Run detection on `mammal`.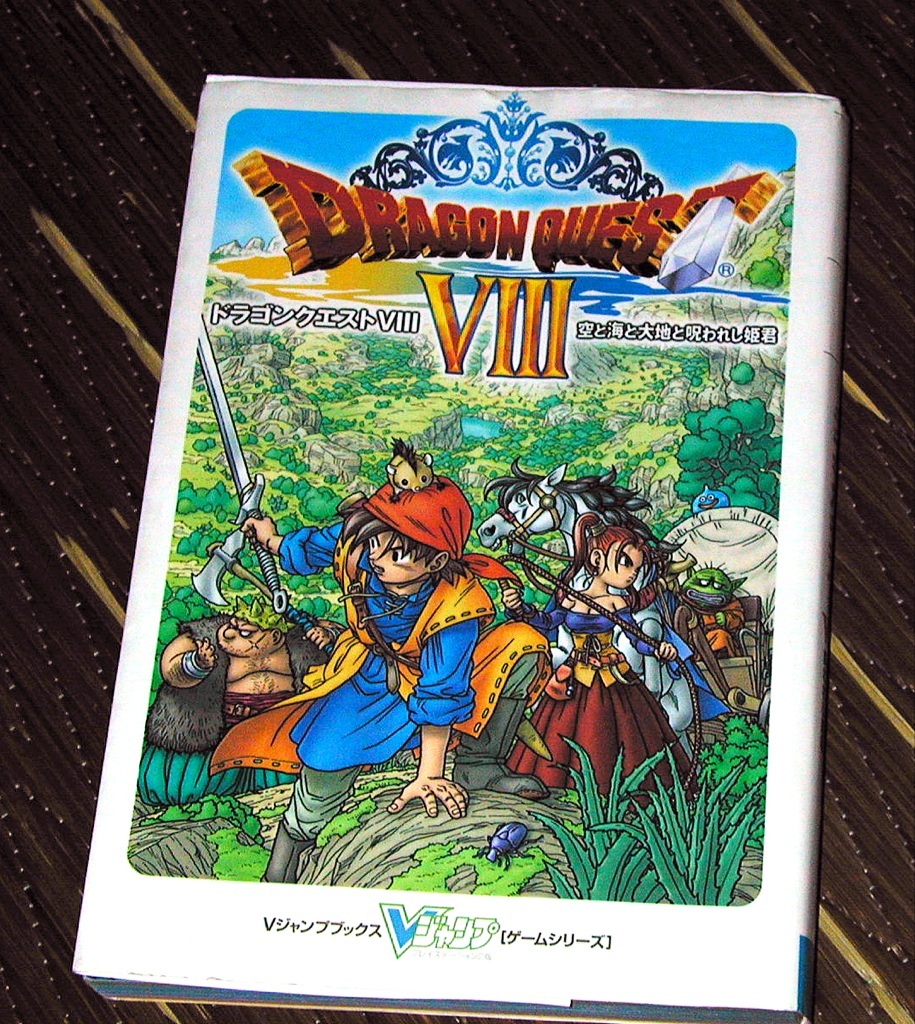
Result: select_region(209, 483, 553, 885).
